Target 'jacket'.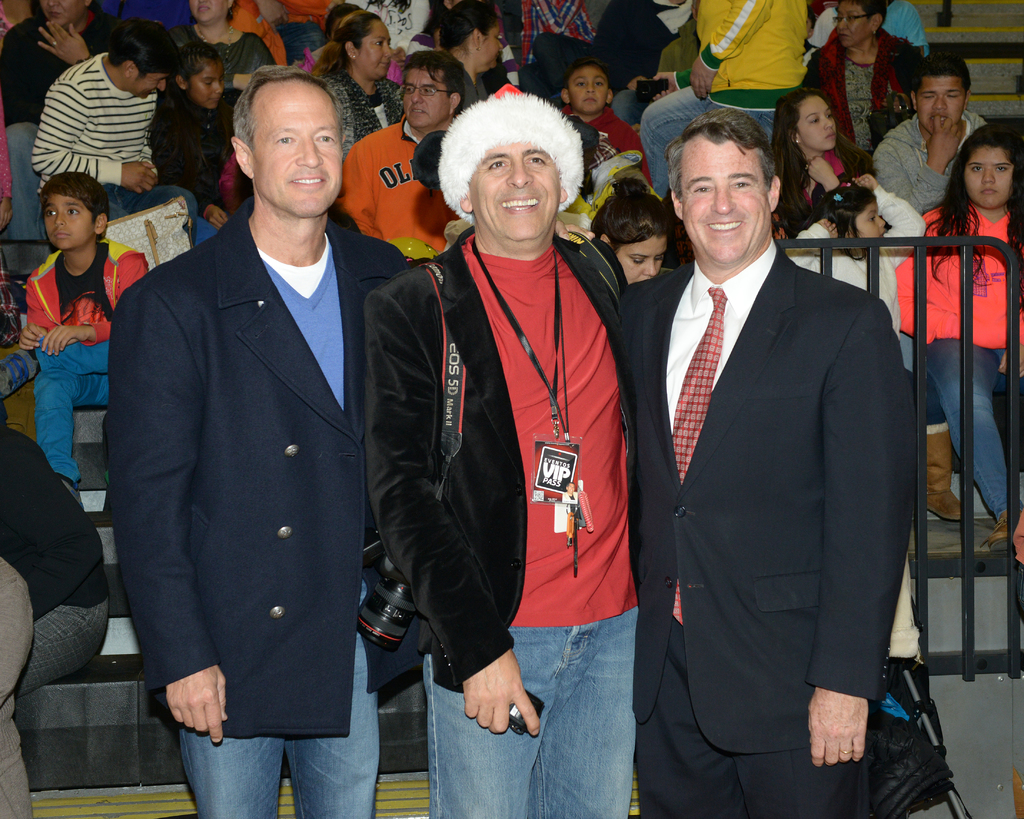
Target region: bbox=[116, 144, 380, 751].
